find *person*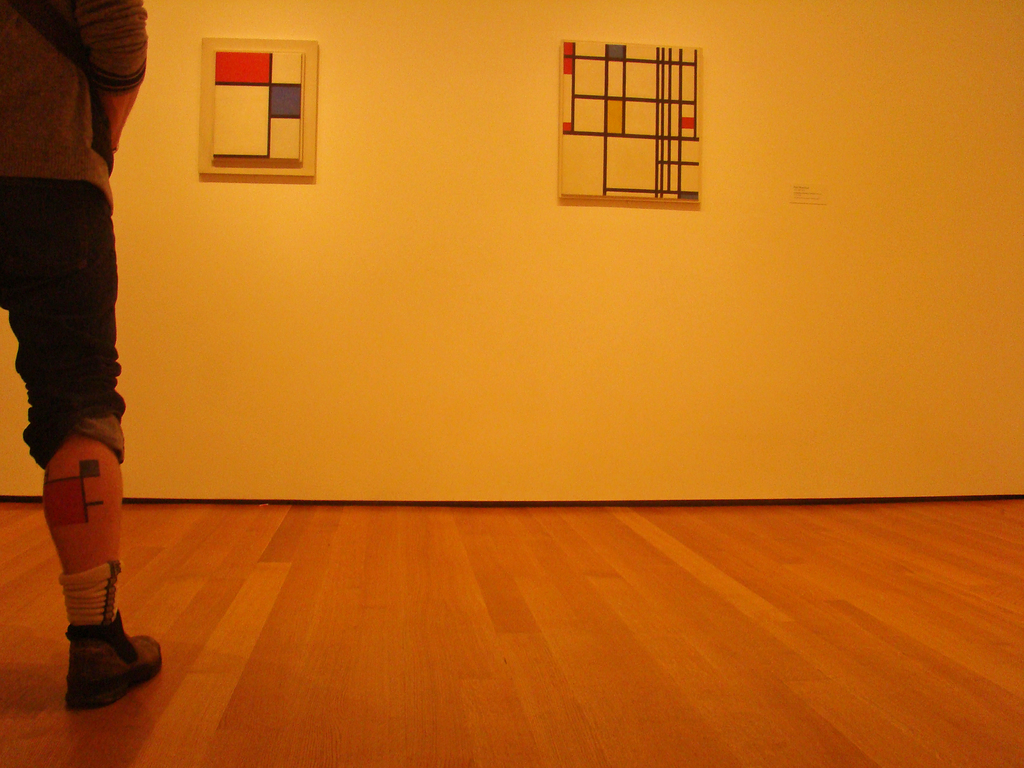
0 1 164 709
